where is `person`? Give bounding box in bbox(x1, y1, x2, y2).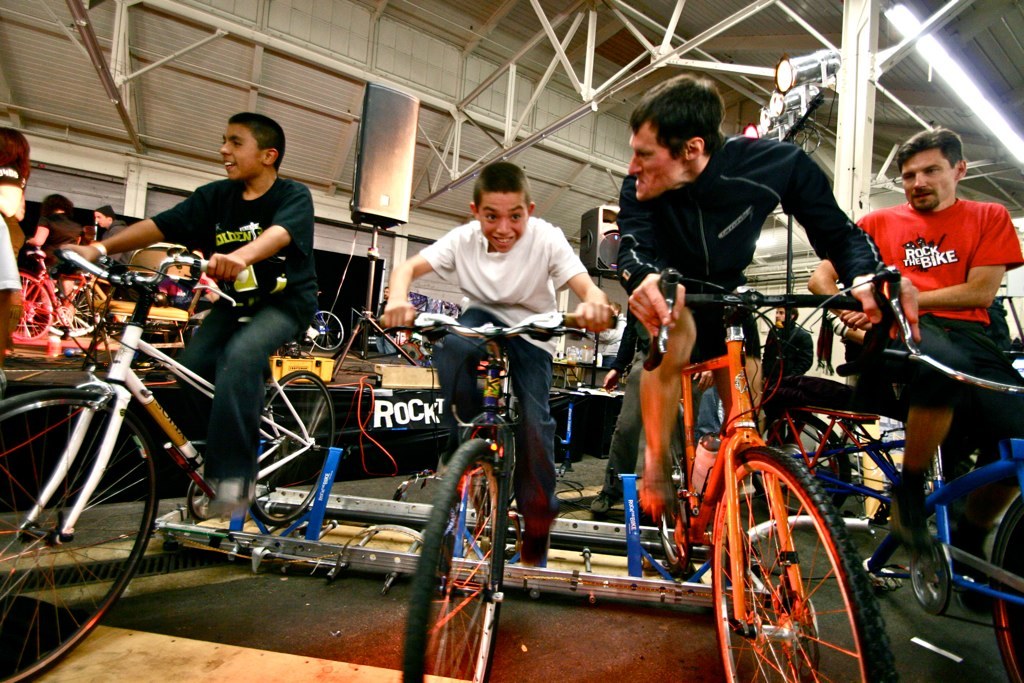
bbox(610, 70, 921, 553).
